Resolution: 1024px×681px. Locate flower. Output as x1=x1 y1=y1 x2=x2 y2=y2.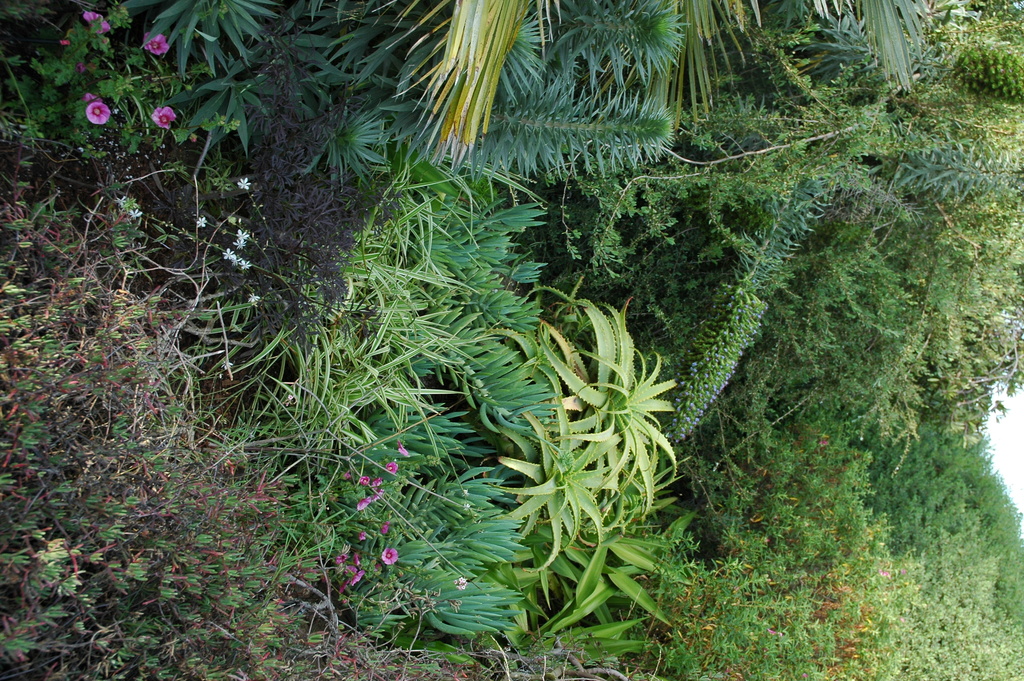
x1=361 y1=475 x2=366 y2=482.
